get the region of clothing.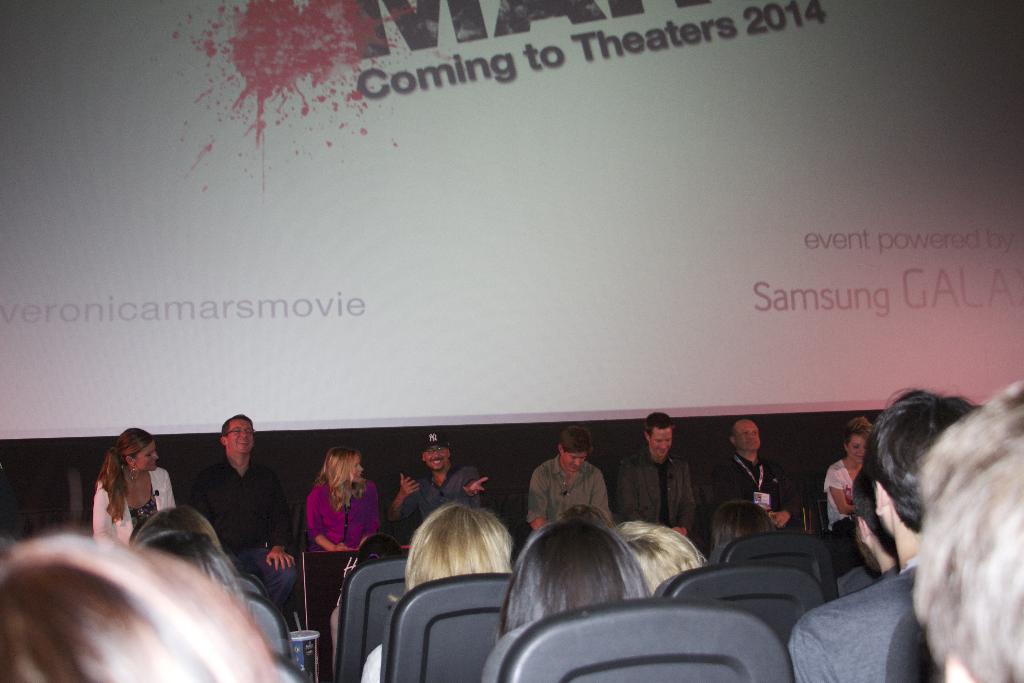
region(87, 458, 184, 557).
